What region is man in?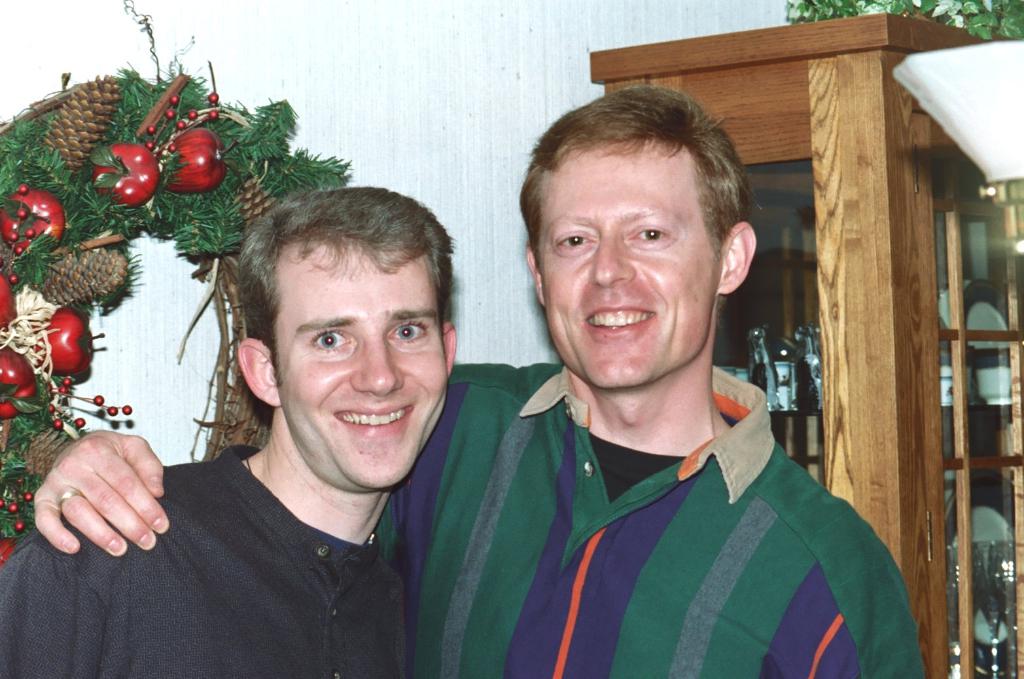
<region>24, 83, 927, 678</region>.
